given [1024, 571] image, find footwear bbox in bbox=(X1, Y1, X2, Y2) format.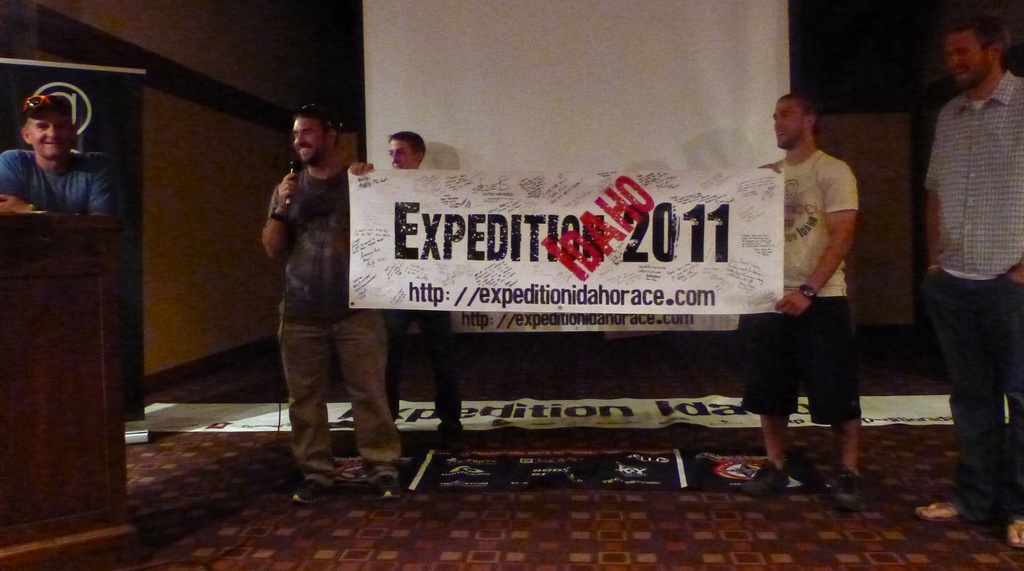
bbox=(739, 463, 799, 496).
